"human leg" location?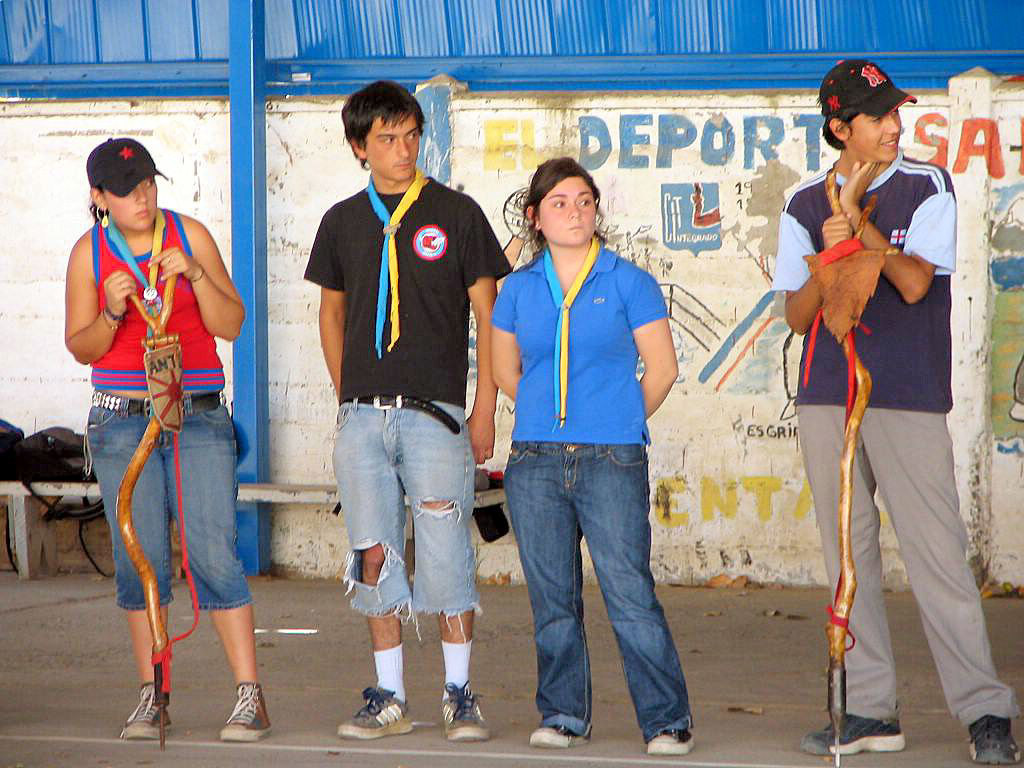
876, 410, 1018, 767
